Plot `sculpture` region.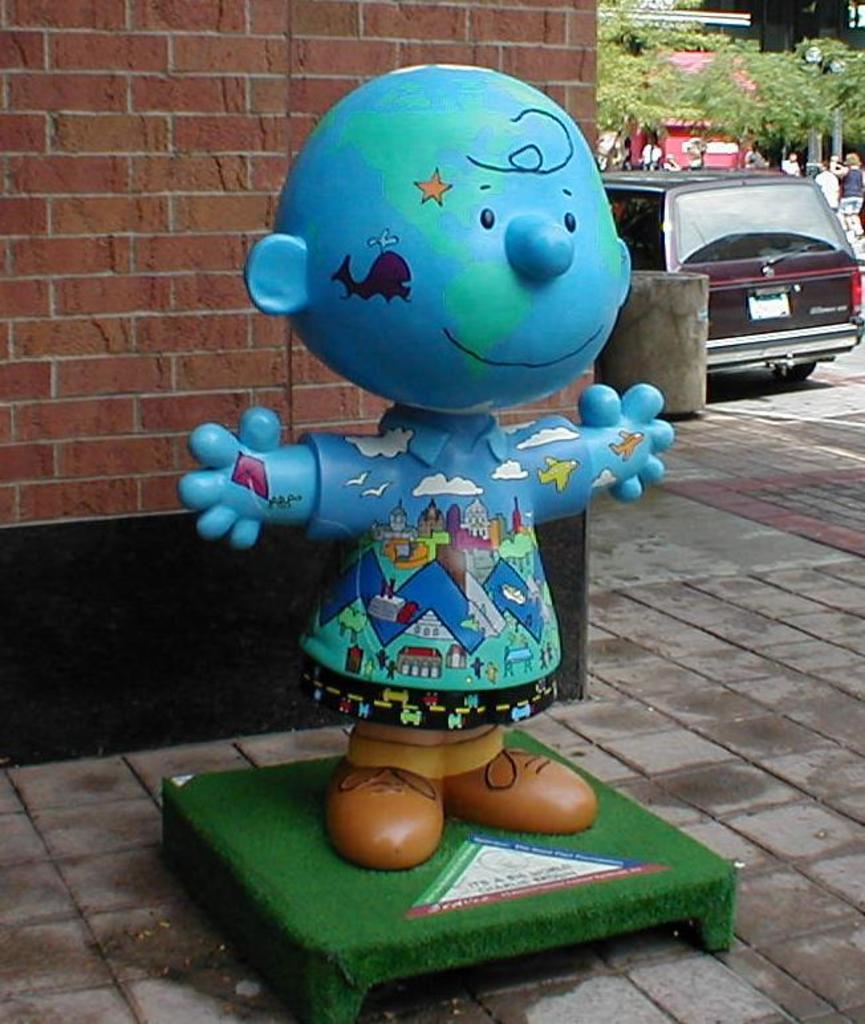
Plotted at 182 109 707 802.
